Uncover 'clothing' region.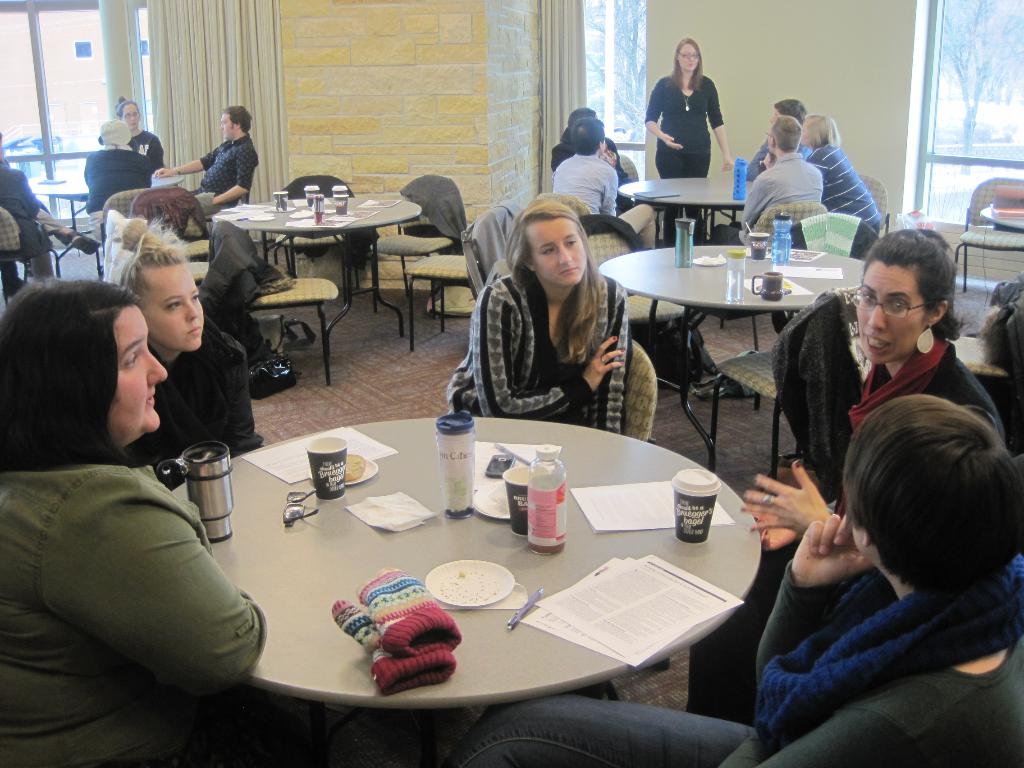
Uncovered: box(741, 140, 811, 184).
